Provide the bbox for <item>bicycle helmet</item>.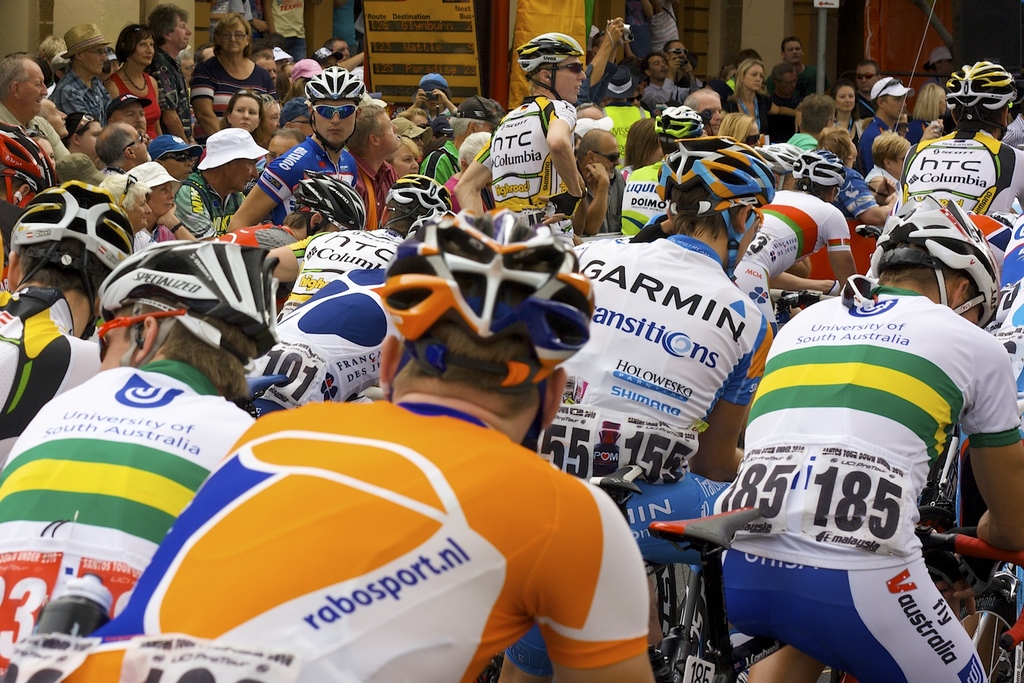
bbox=(657, 101, 702, 144).
